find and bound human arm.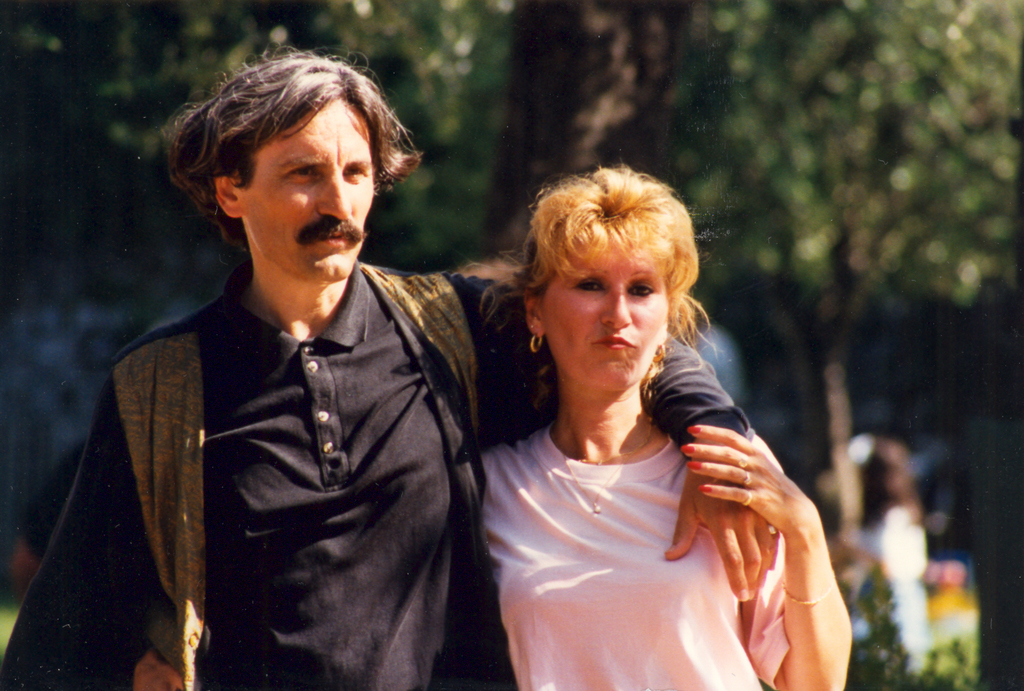
Bound: 4,371,179,687.
